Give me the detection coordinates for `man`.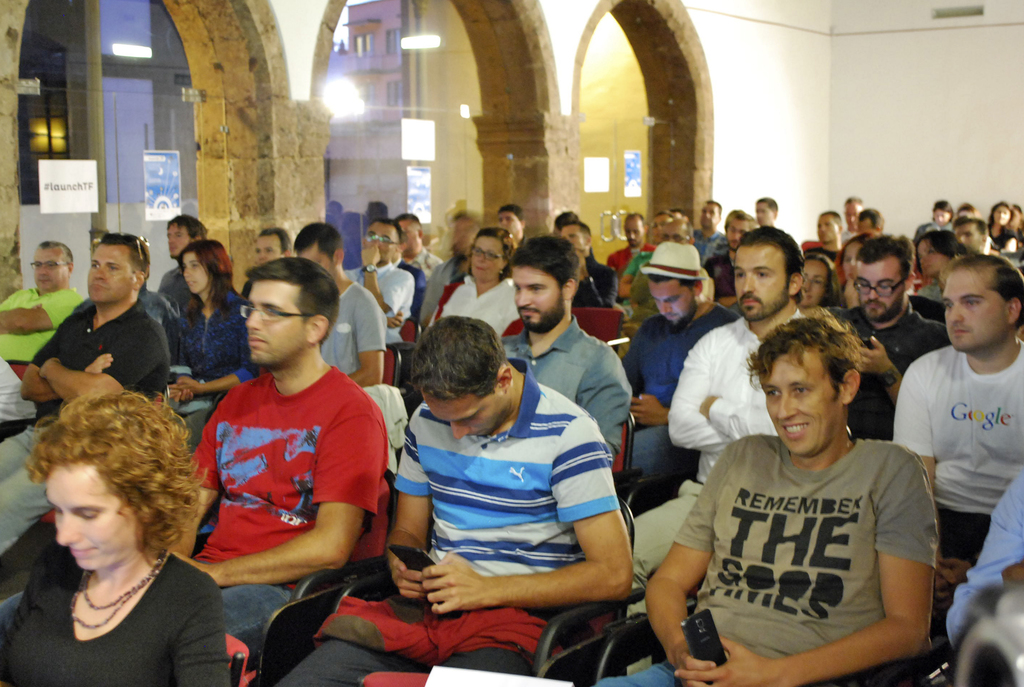
350/216/414/355.
